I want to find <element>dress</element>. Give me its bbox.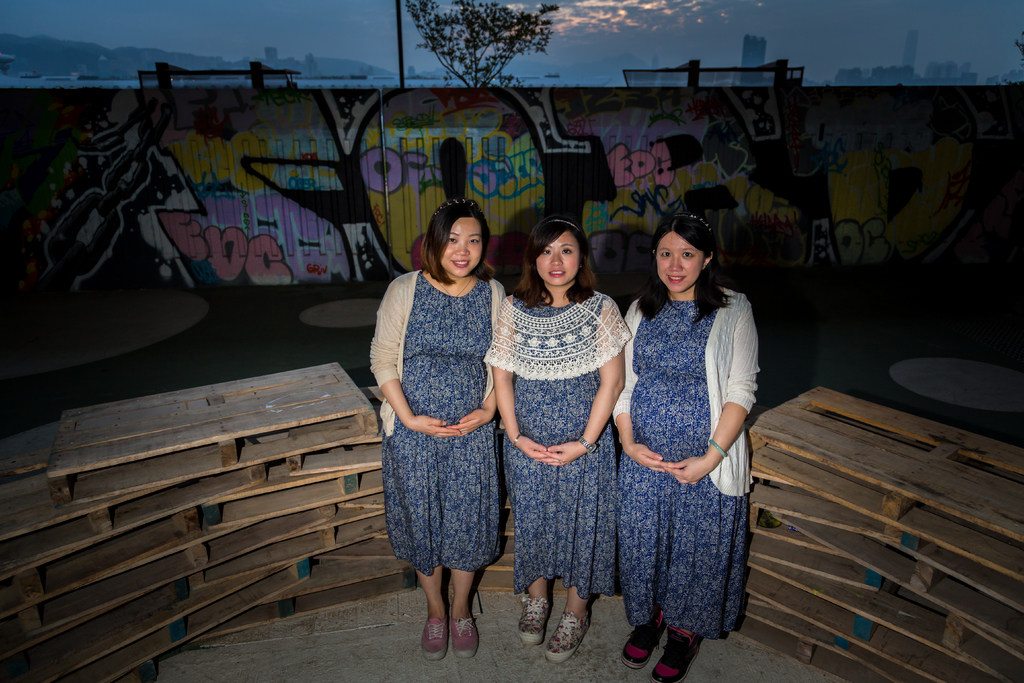
pyautogui.locateOnScreen(616, 299, 746, 645).
